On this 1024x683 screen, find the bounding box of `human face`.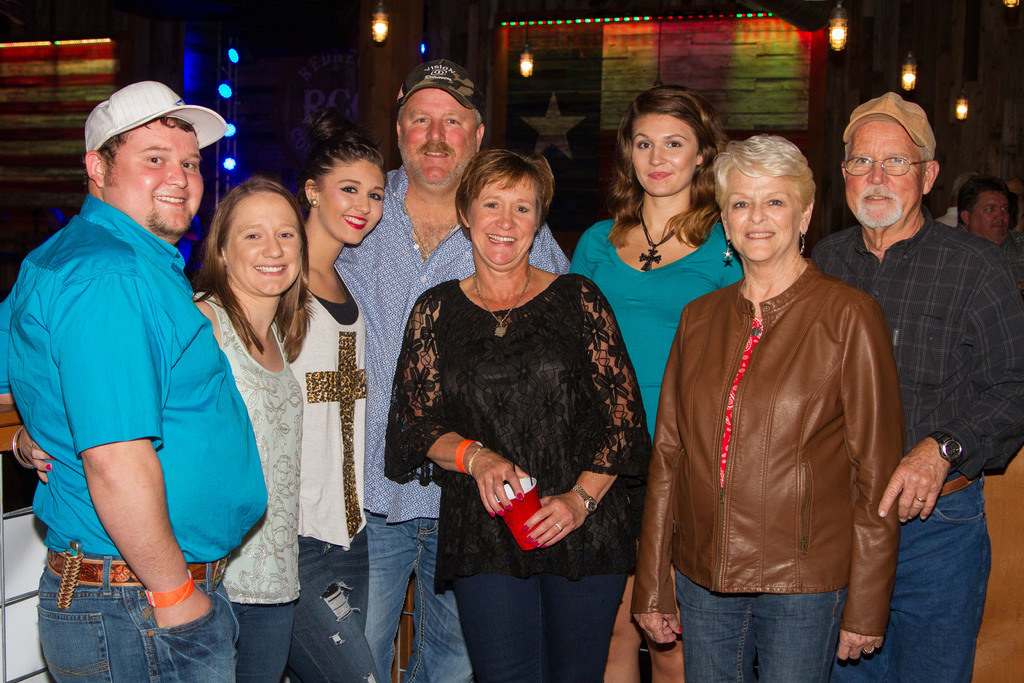
Bounding box: left=847, top=124, right=924, bottom=229.
